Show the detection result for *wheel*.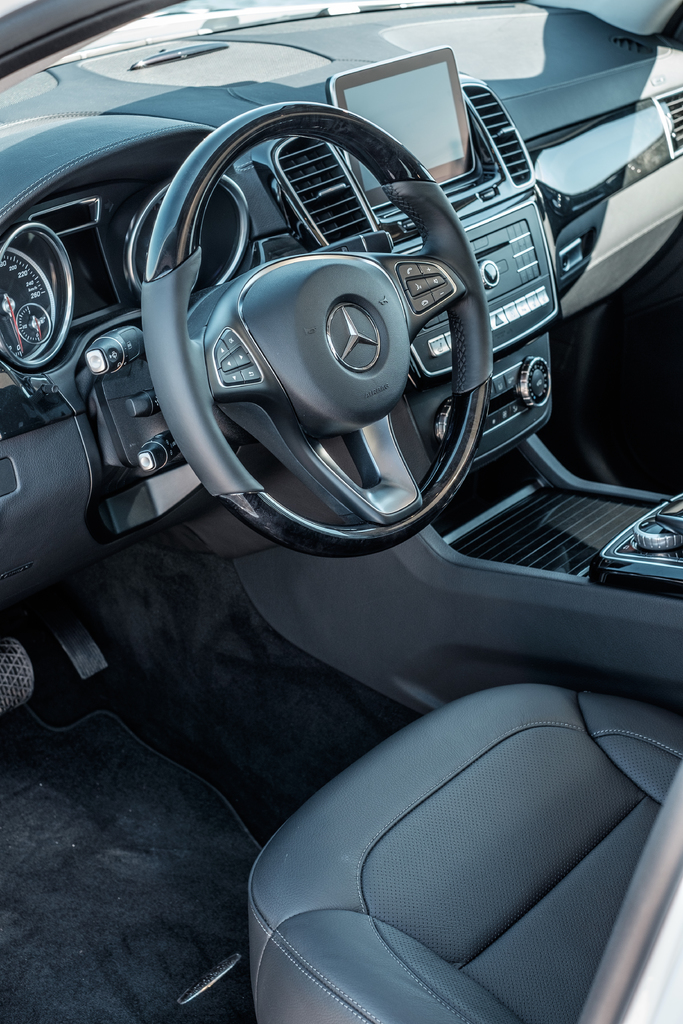
crop(126, 84, 504, 564).
